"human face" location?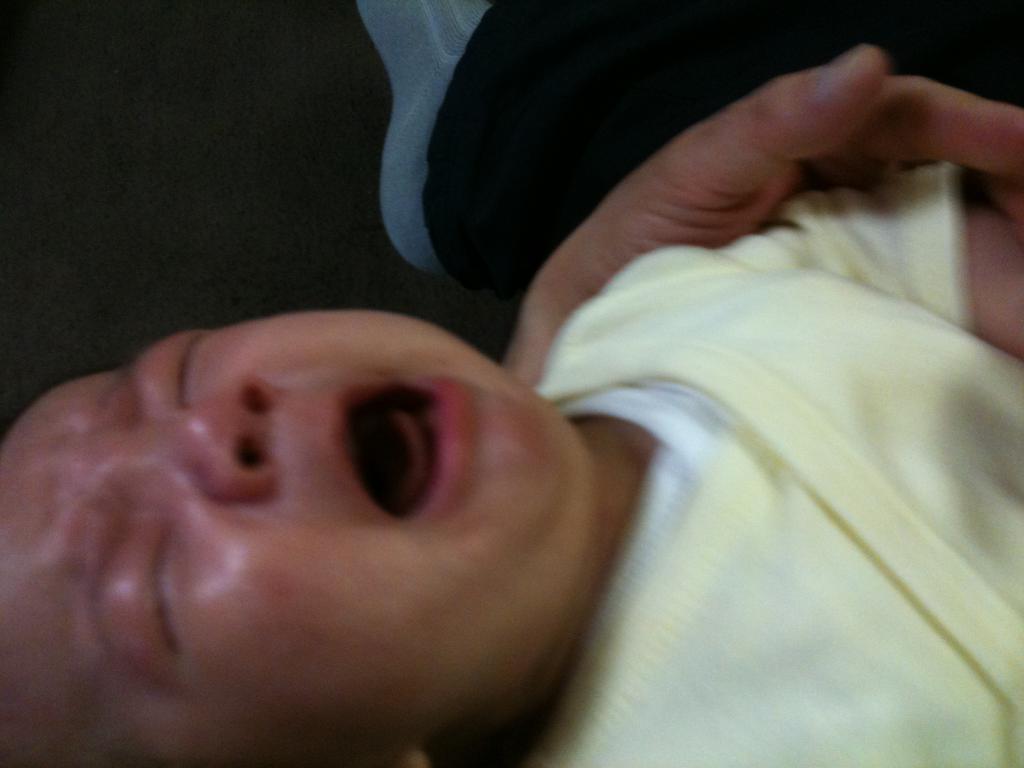
[0,308,573,767]
